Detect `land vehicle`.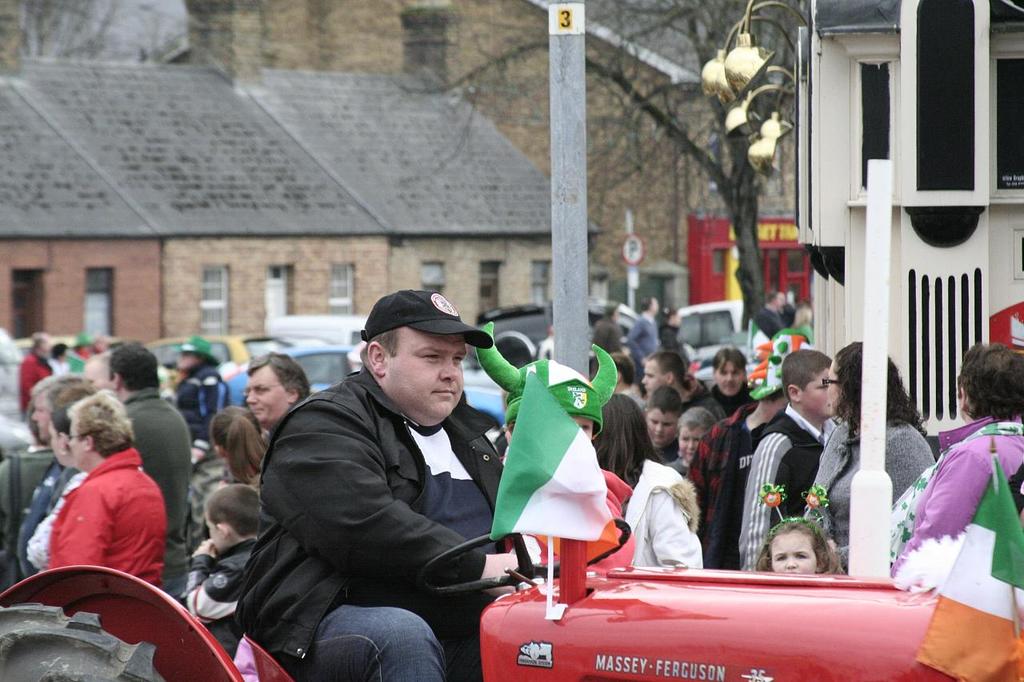
Detected at (x1=149, y1=333, x2=286, y2=361).
